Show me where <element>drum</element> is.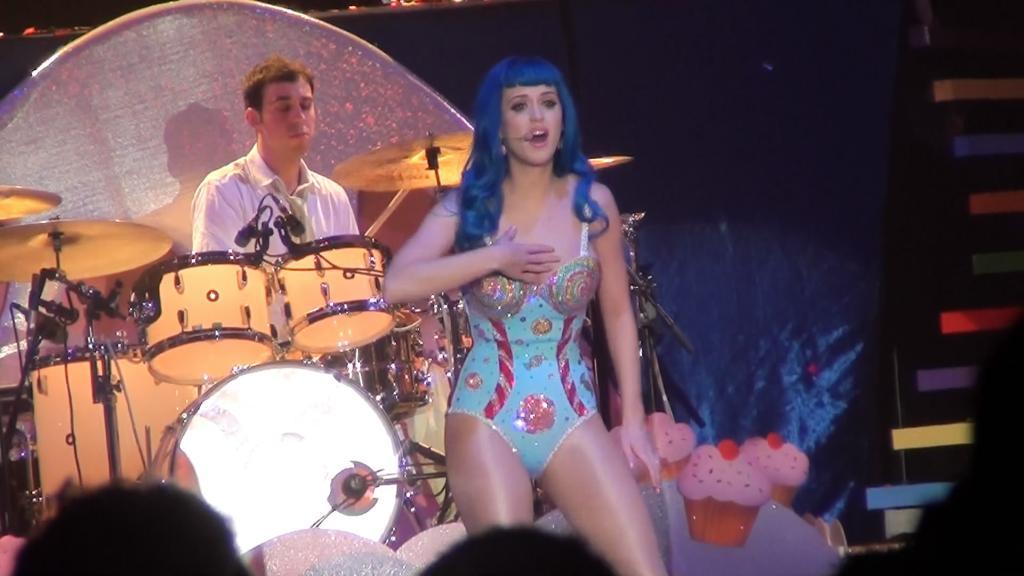
<element>drum</element> is at (x1=27, y1=344, x2=198, y2=525).
